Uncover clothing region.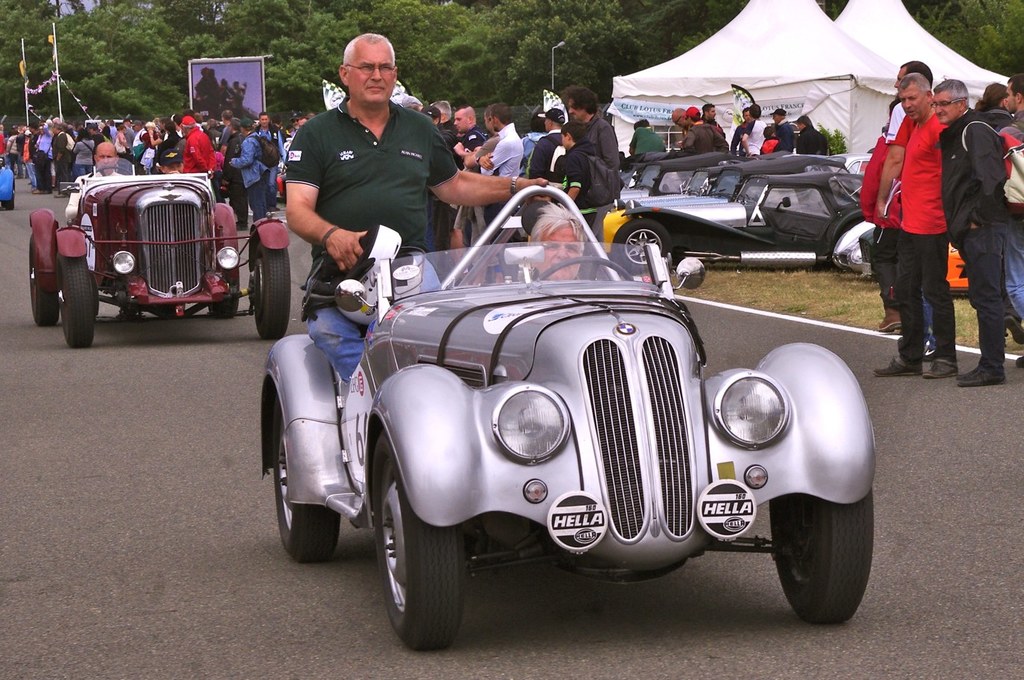
Uncovered: left=179, top=127, right=219, bottom=175.
